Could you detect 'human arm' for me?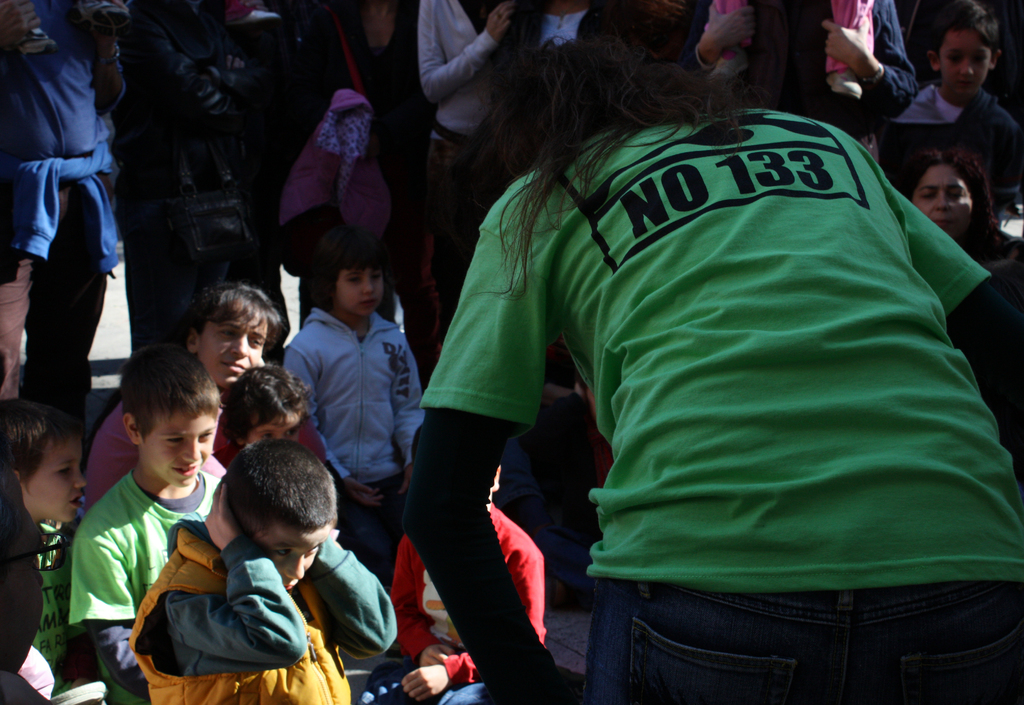
Detection result: locate(307, 513, 399, 659).
